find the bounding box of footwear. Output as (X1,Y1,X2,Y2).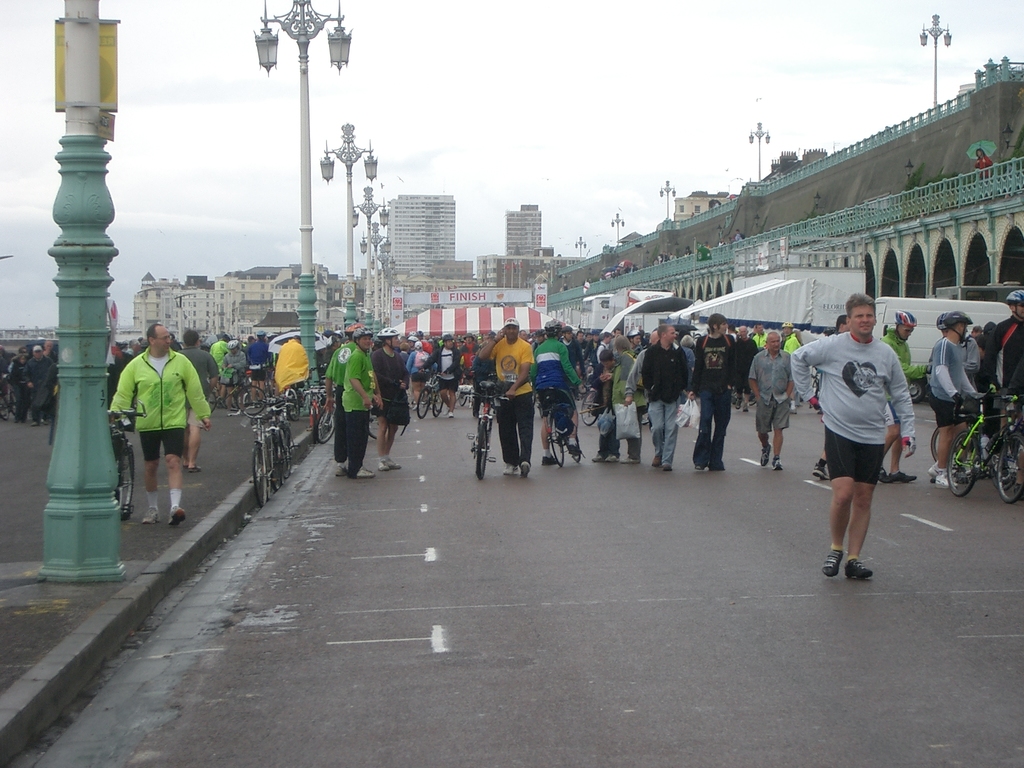
(504,467,521,477).
